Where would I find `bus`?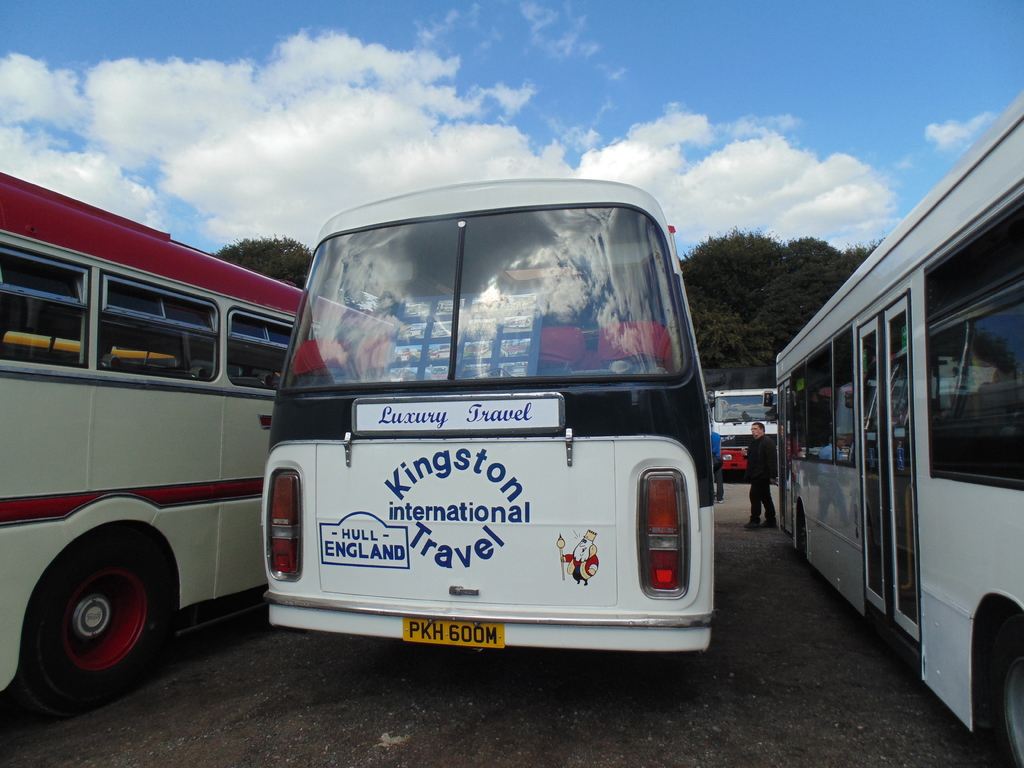
At <bbox>773, 95, 1023, 767</bbox>.
